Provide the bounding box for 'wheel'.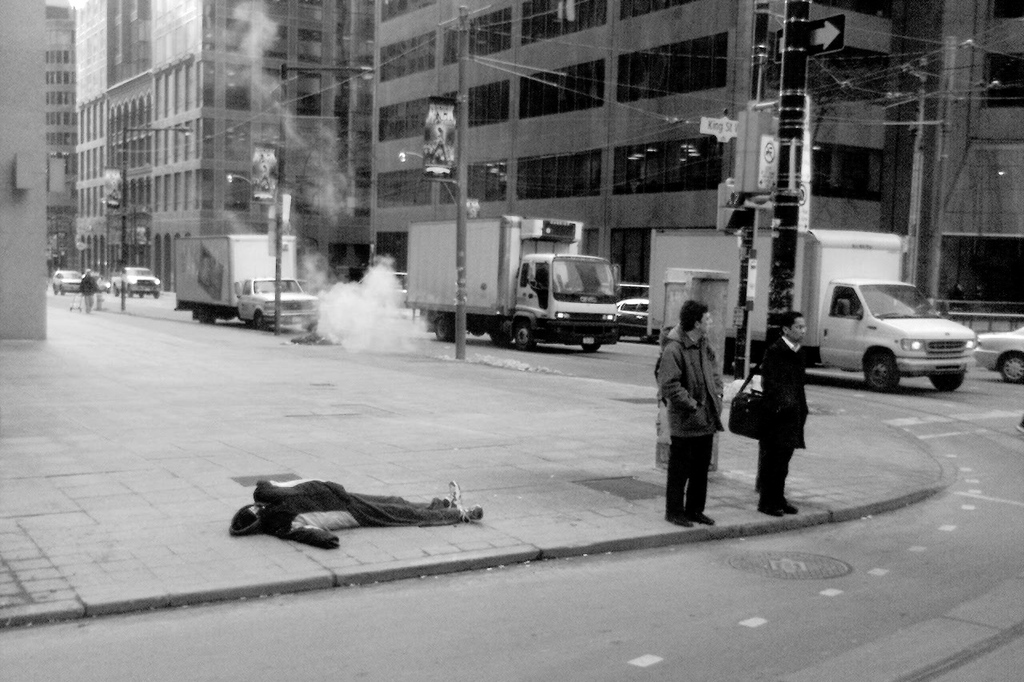
left=511, top=319, right=537, bottom=349.
